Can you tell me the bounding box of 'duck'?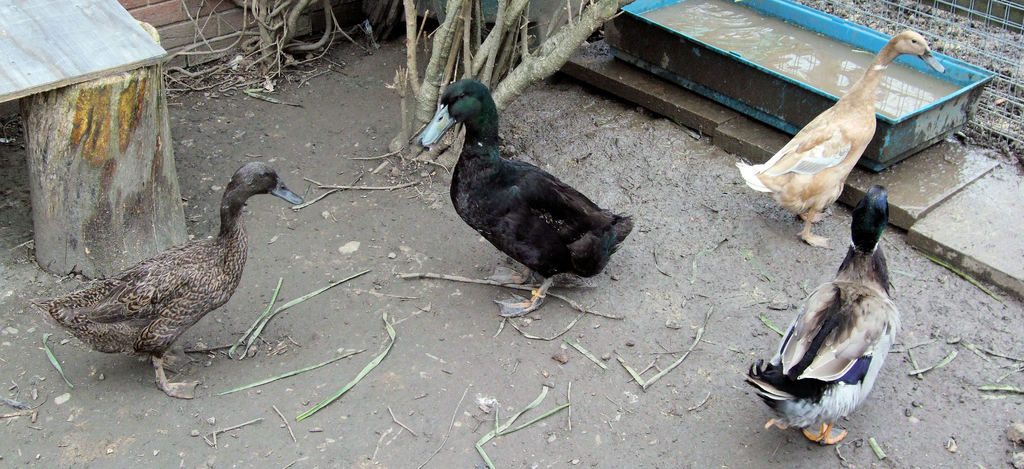
(0,163,307,400).
